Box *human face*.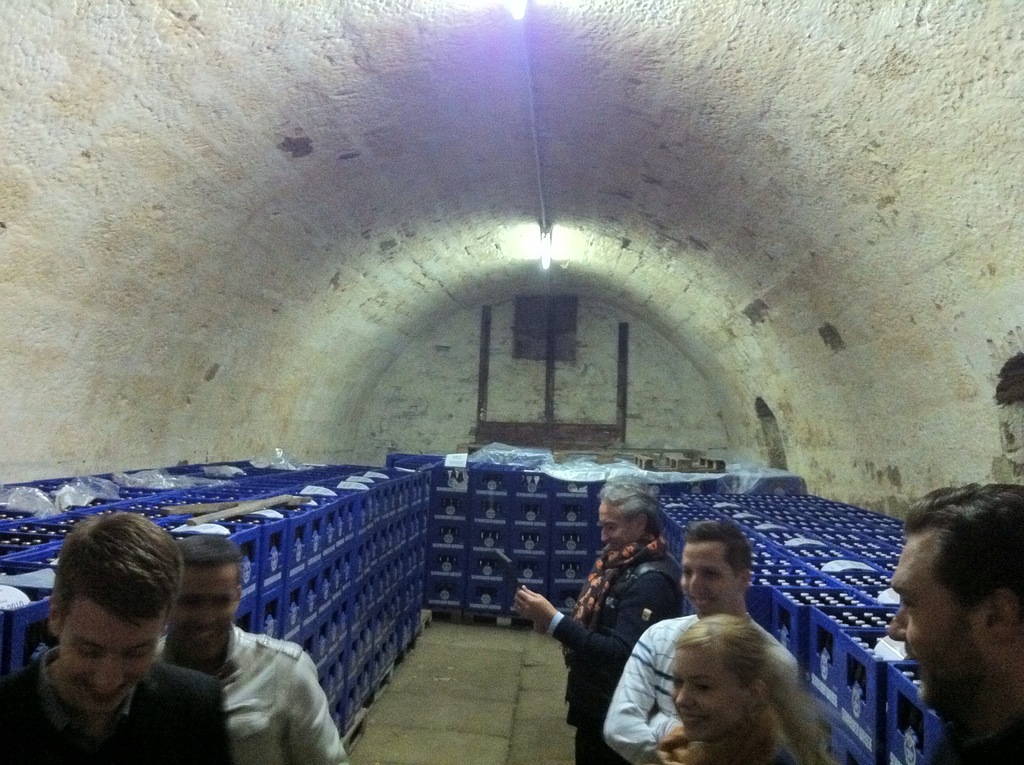
599 500 640 552.
